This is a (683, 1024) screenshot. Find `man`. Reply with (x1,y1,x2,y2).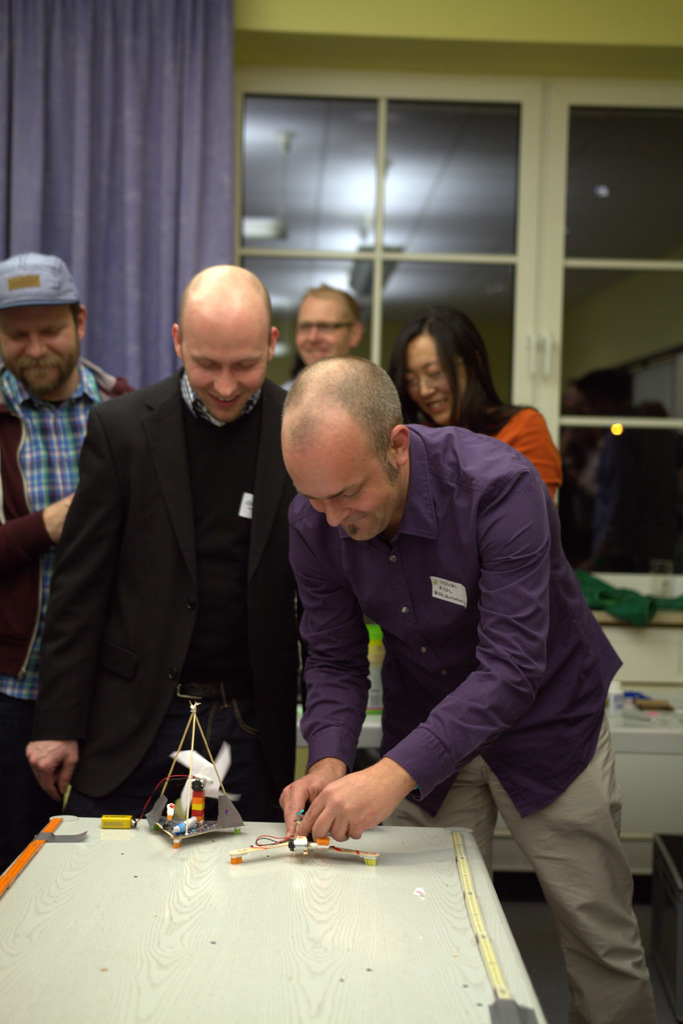
(275,353,652,1023).
